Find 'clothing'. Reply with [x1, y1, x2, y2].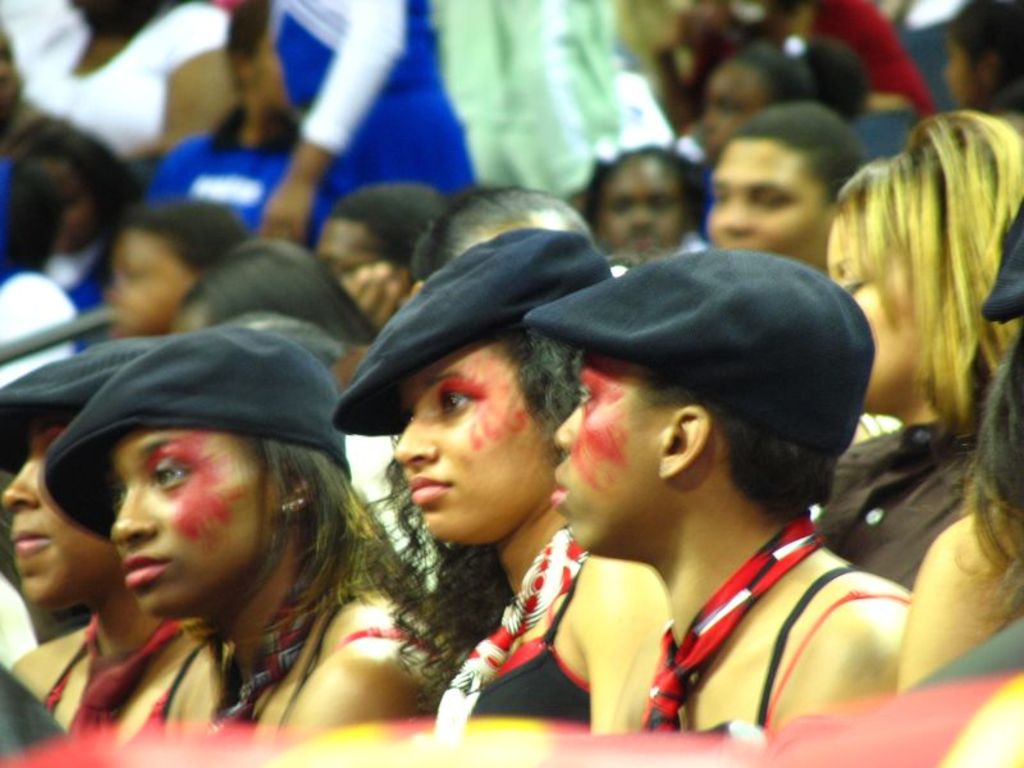
[462, 548, 599, 727].
